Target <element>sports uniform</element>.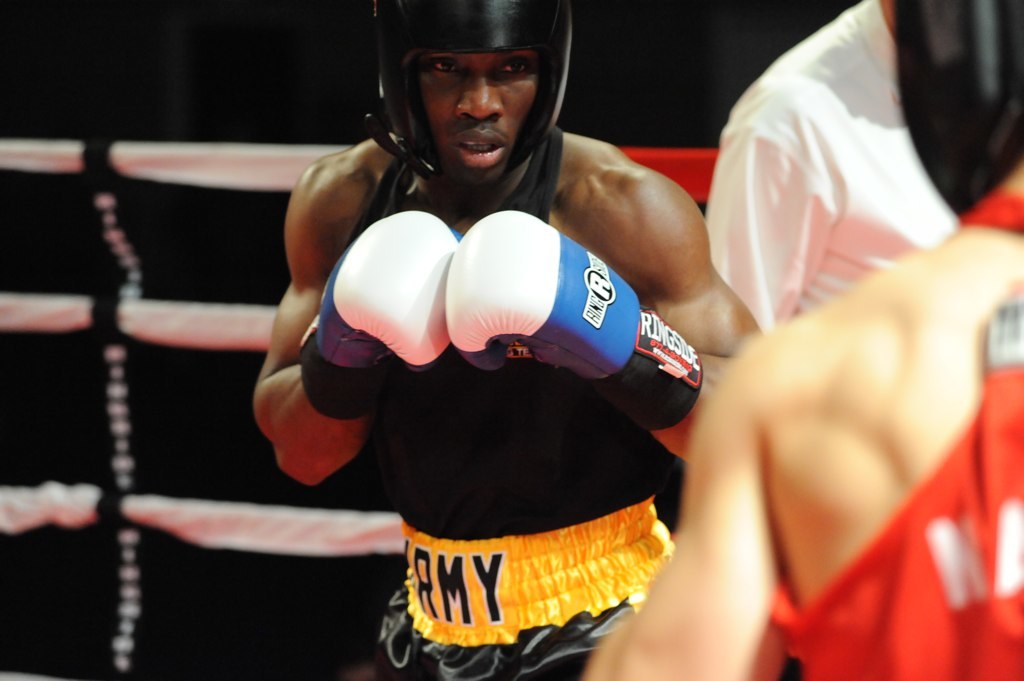
Target region: 765, 0, 1023, 680.
